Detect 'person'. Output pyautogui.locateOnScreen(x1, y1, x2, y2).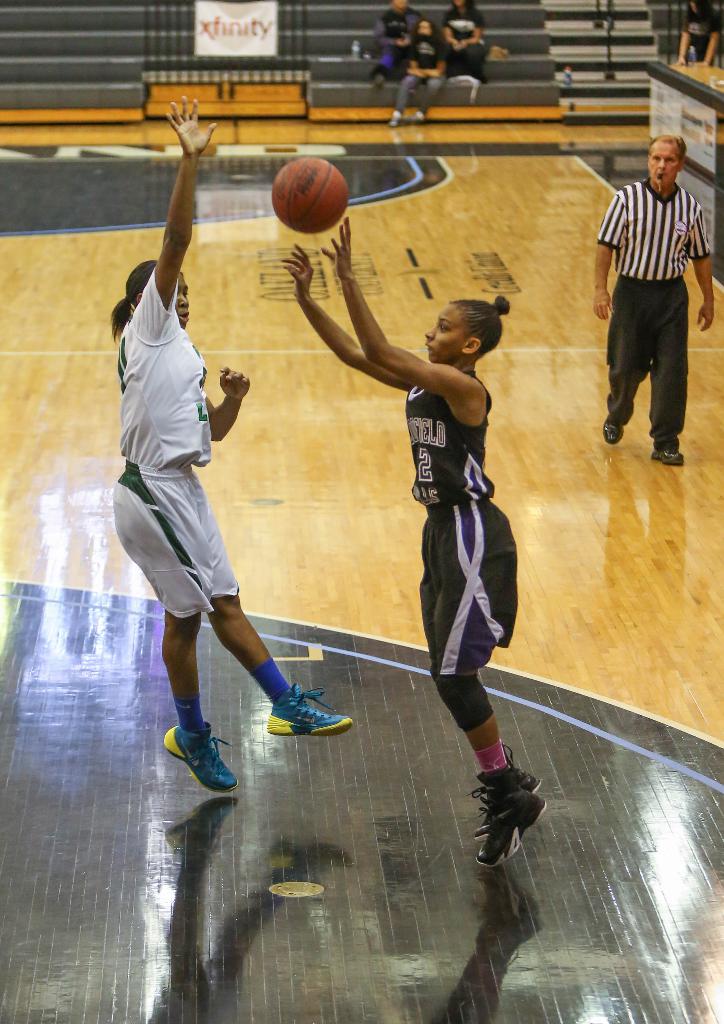
pyautogui.locateOnScreen(271, 204, 565, 874).
